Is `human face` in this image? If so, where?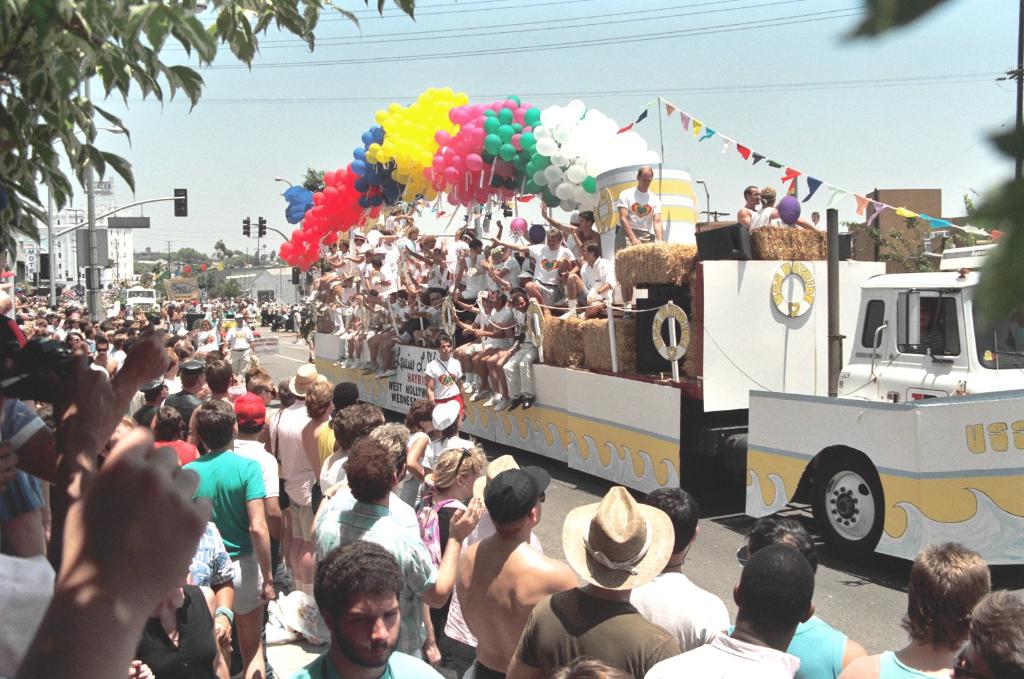
Yes, at 332 588 401 667.
